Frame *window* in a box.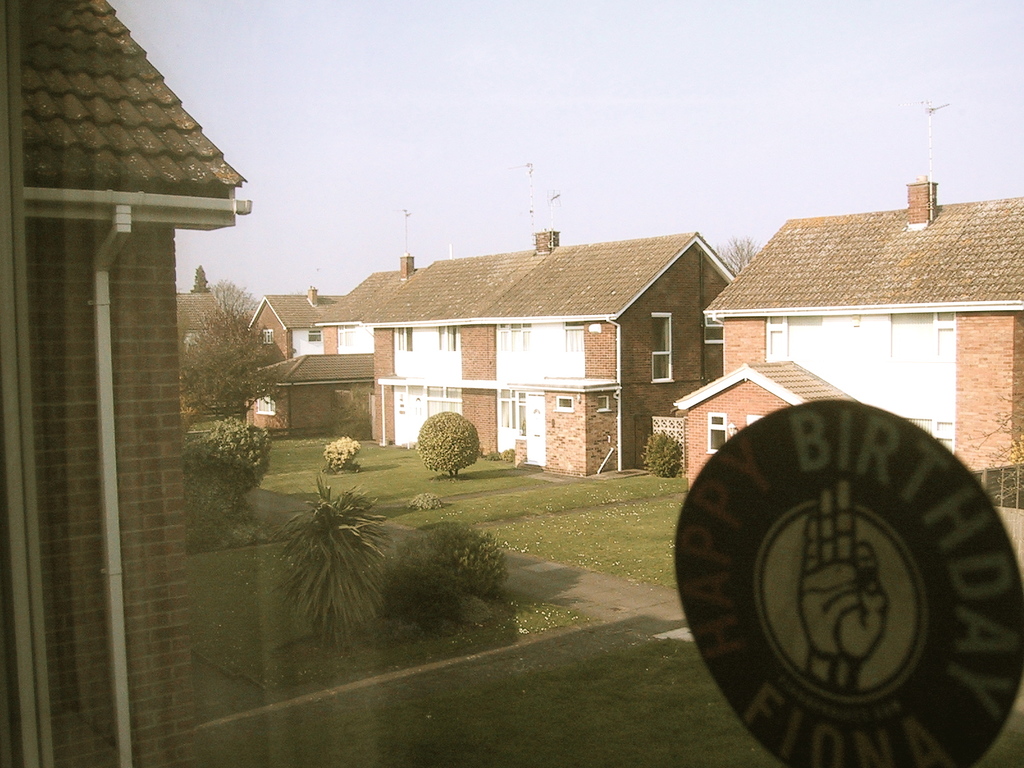
BBox(305, 331, 319, 342).
